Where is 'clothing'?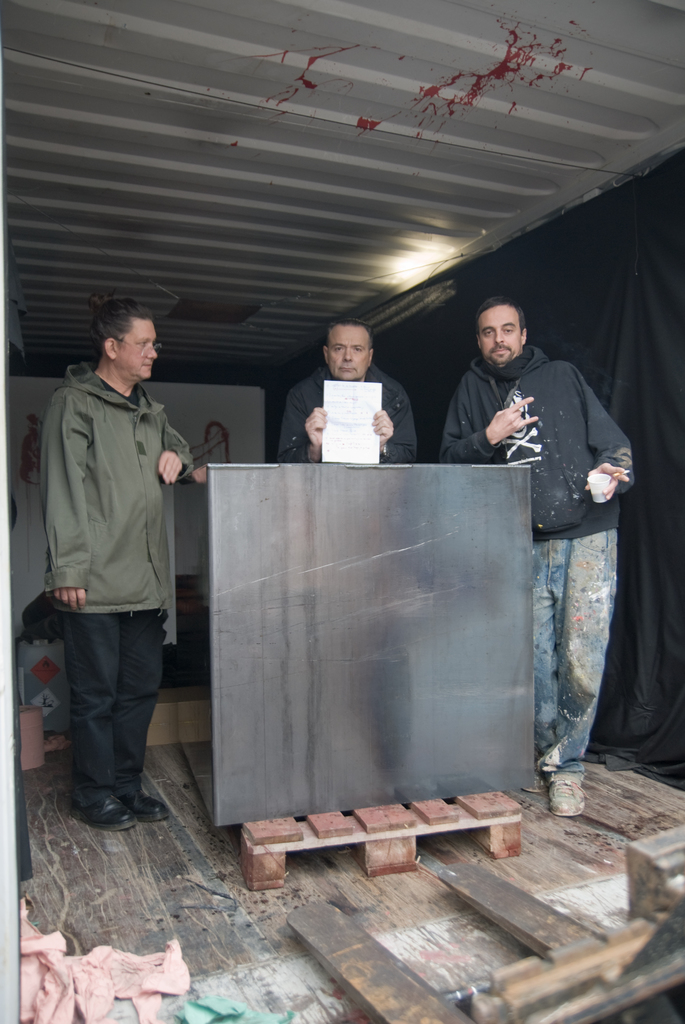
l=277, t=355, r=415, b=468.
